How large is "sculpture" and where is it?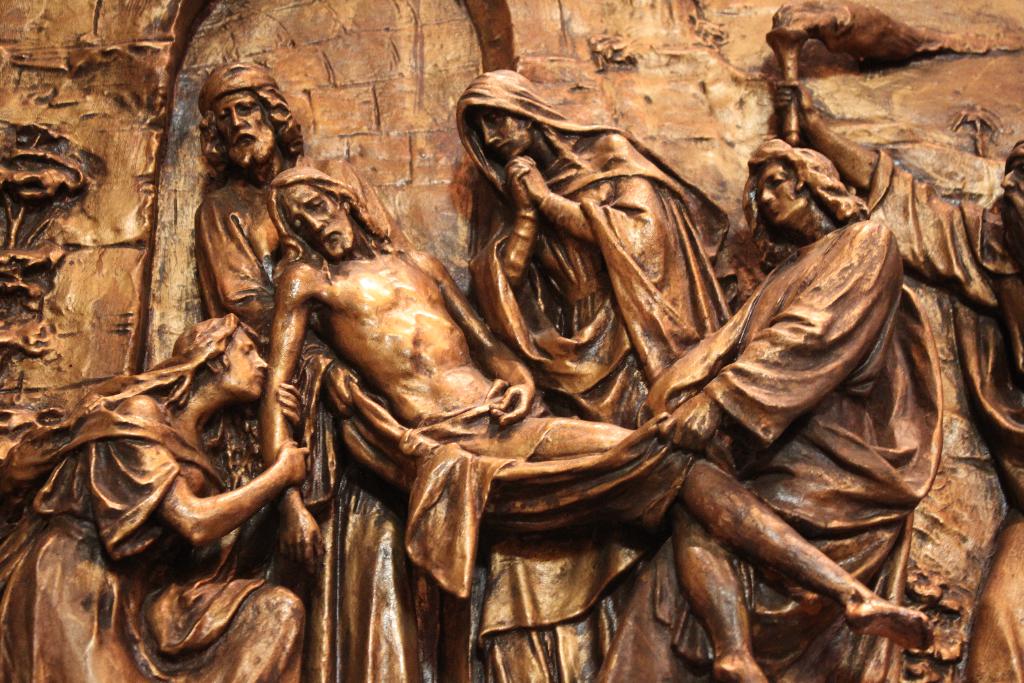
Bounding box: <region>769, 0, 1023, 682</region>.
